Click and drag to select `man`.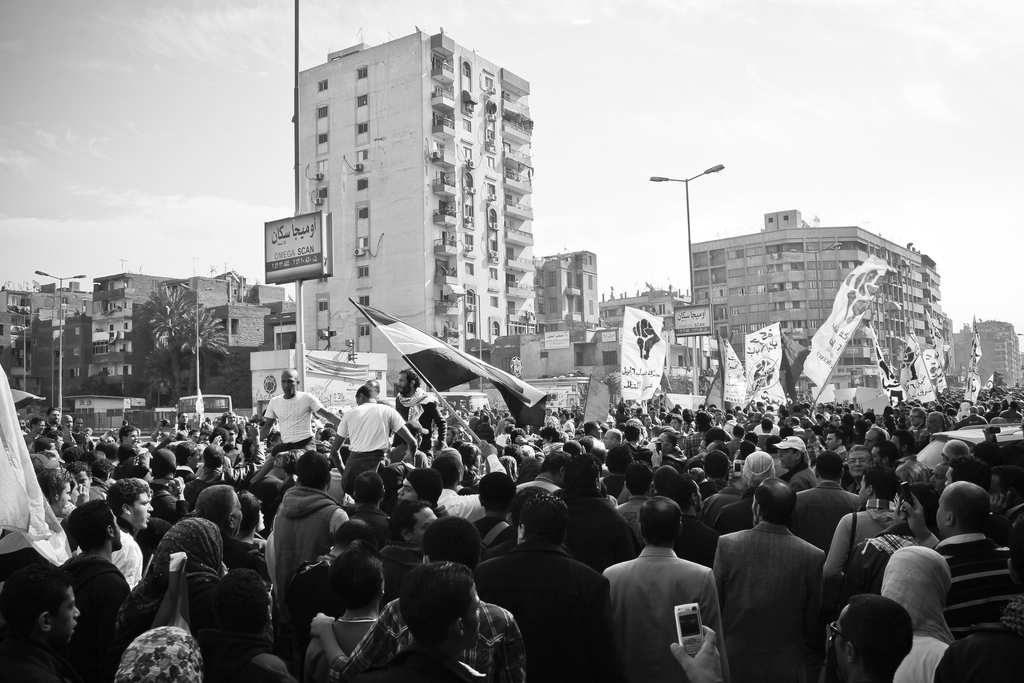
Selection: <box>716,482,849,675</box>.
